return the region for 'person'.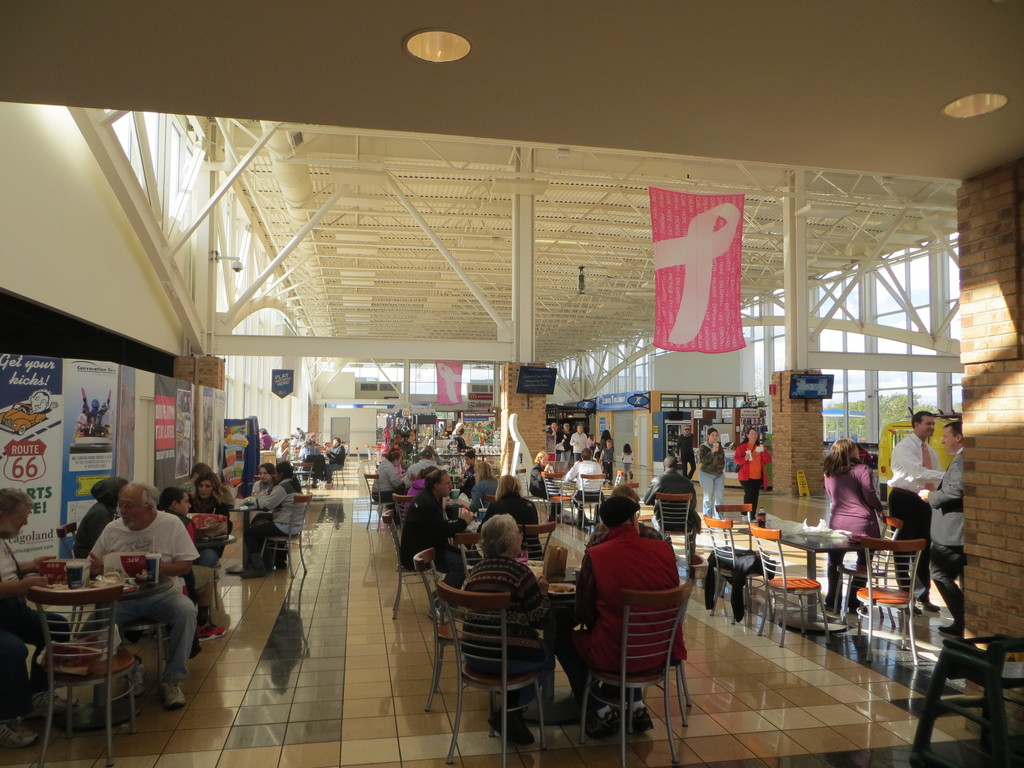
<box>0,484,72,746</box>.
